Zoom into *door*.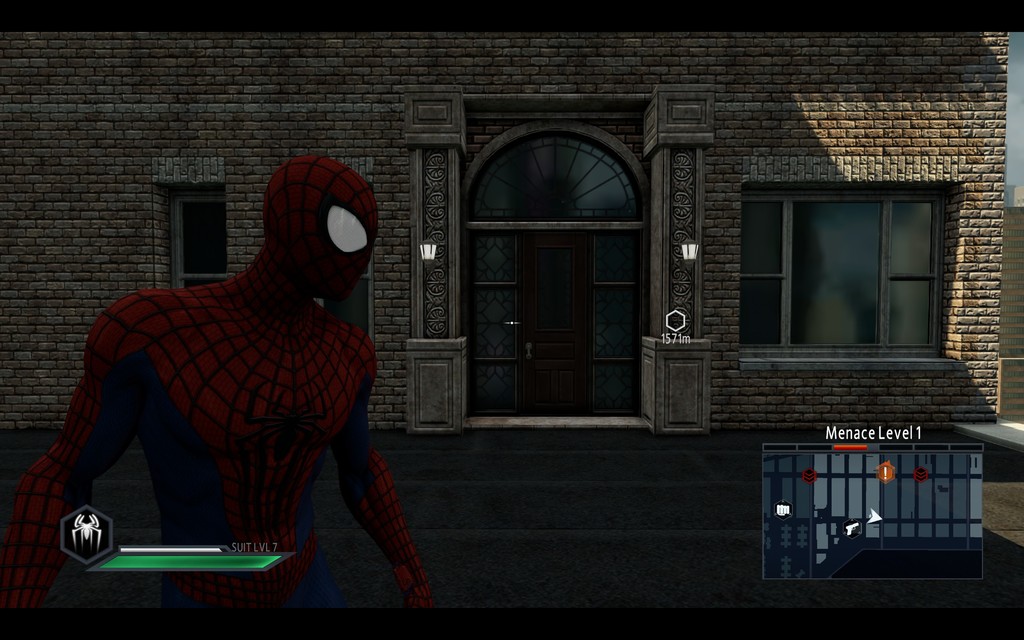
Zoom target: 453,134,643,446.
